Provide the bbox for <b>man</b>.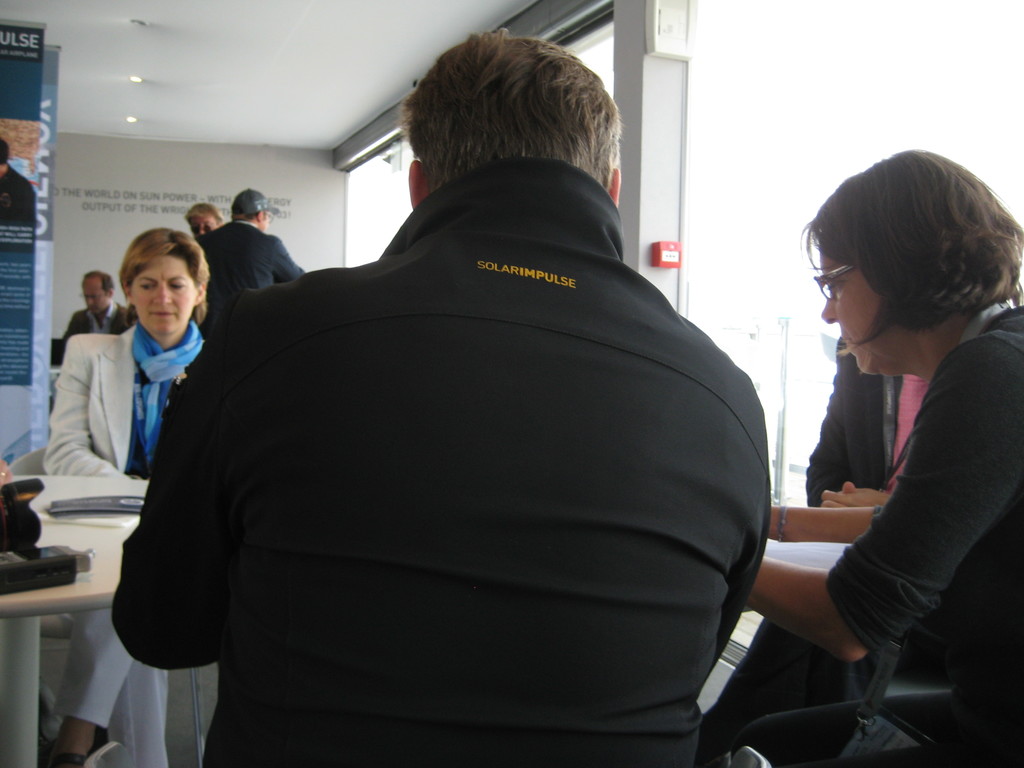
x1=195, y1=186, x2=306, y2=316.
